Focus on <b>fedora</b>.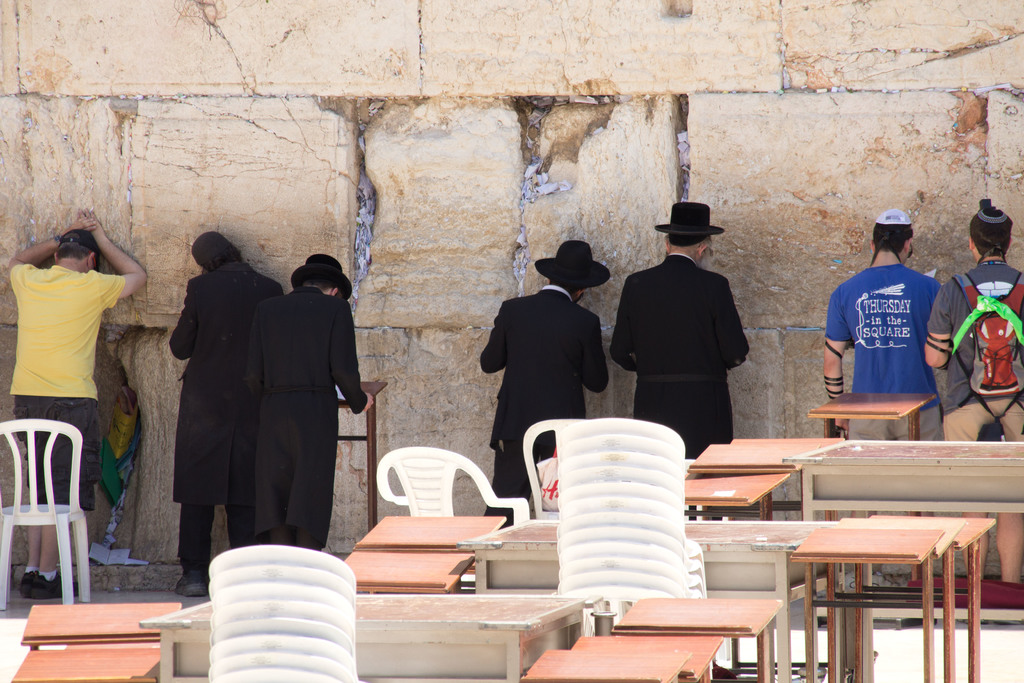
Focused at {"x1": 291, "y1": 256, "x2": 352, "y2": 302}.
